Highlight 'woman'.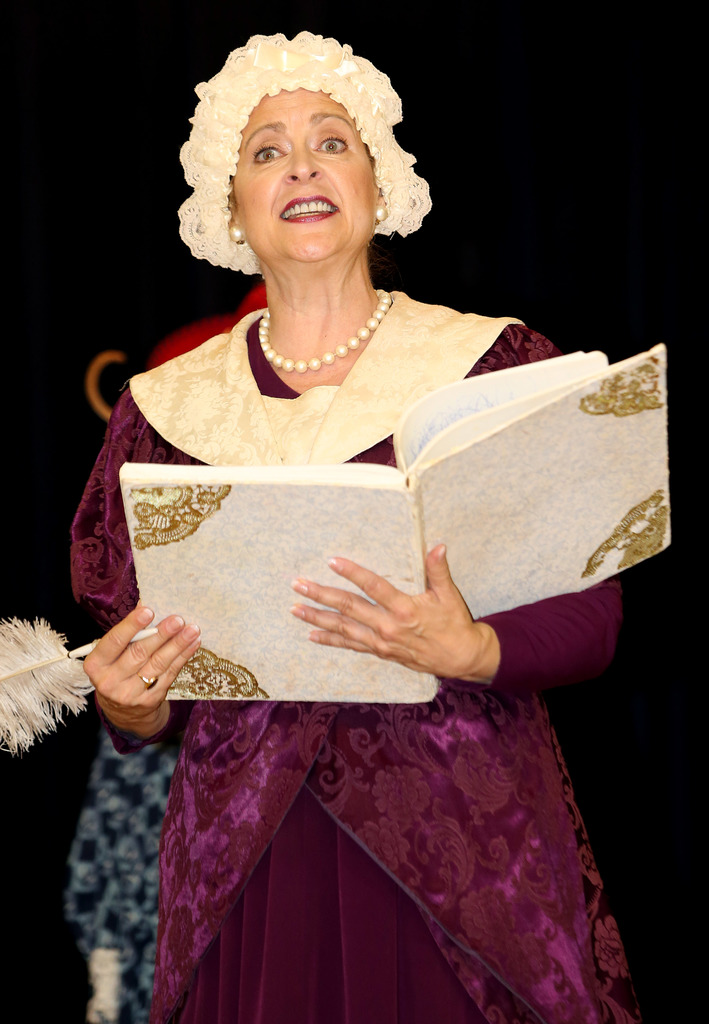
Highlighted region: box=[71, 33, 649, 957].
